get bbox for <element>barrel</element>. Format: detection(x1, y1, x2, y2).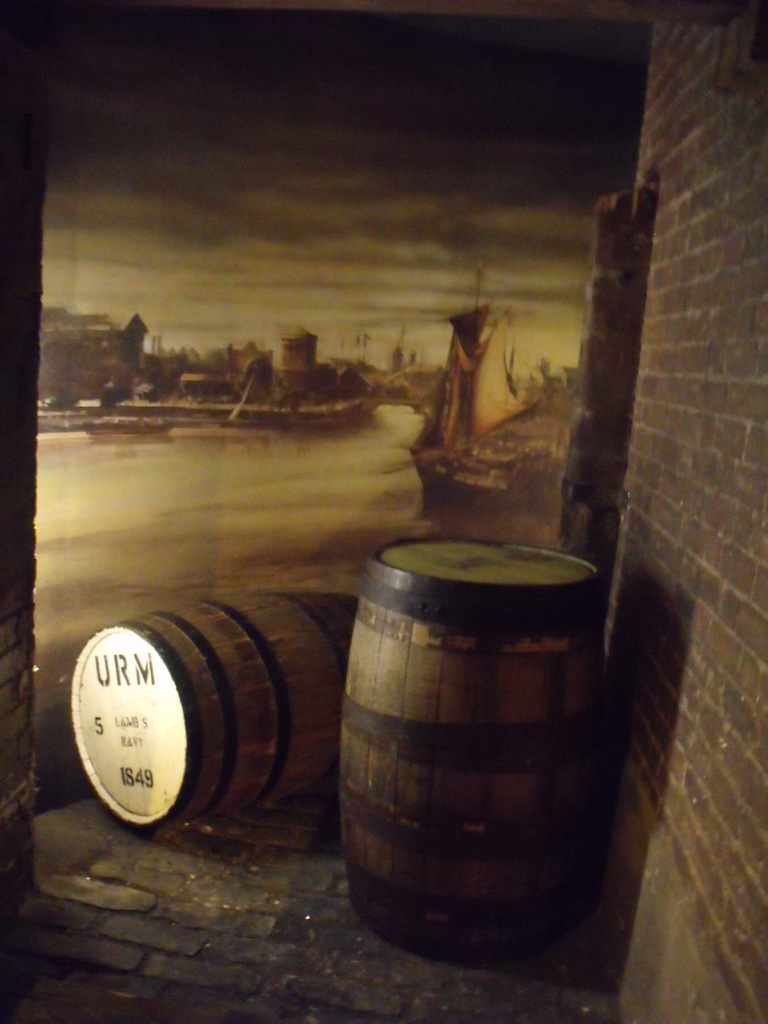
detection(71, 574, 397, 819).
